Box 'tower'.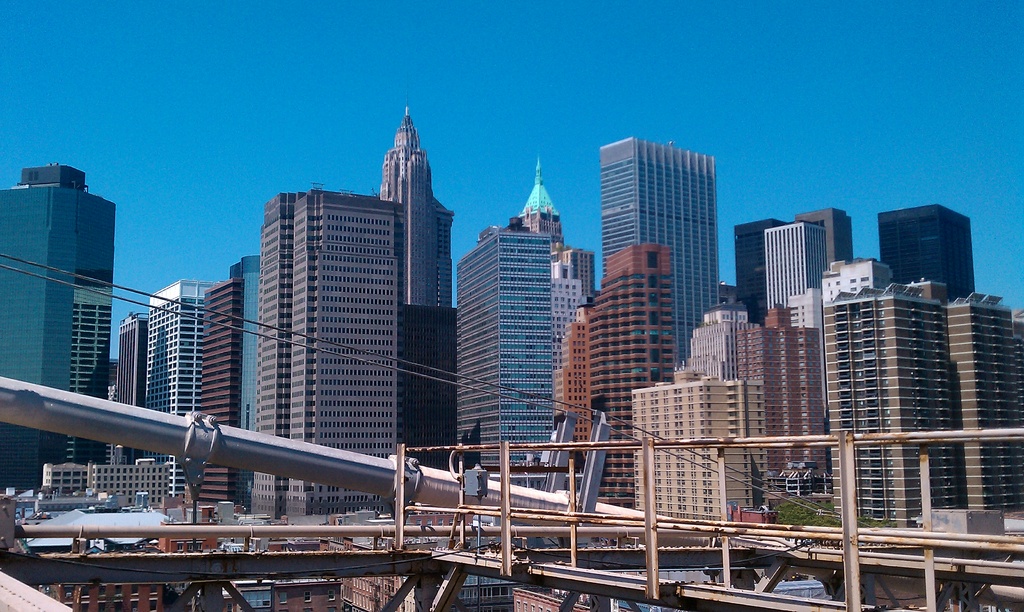
x1=145, y1=281, x2=193, y2=494.
